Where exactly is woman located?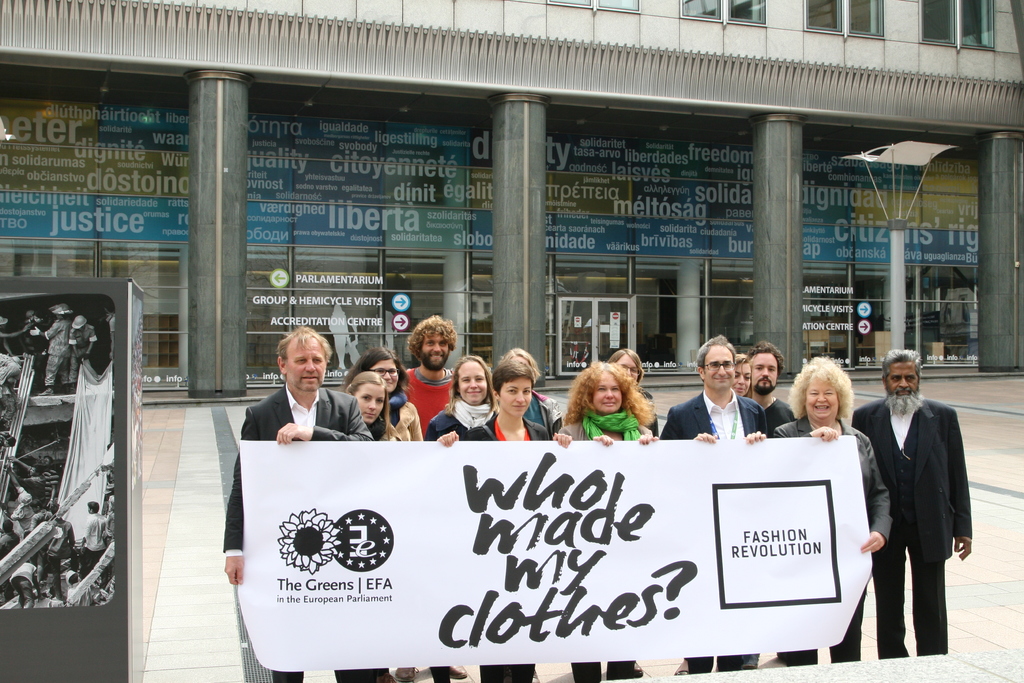
Its bounding box is locate(345, 377, 444, 682).
